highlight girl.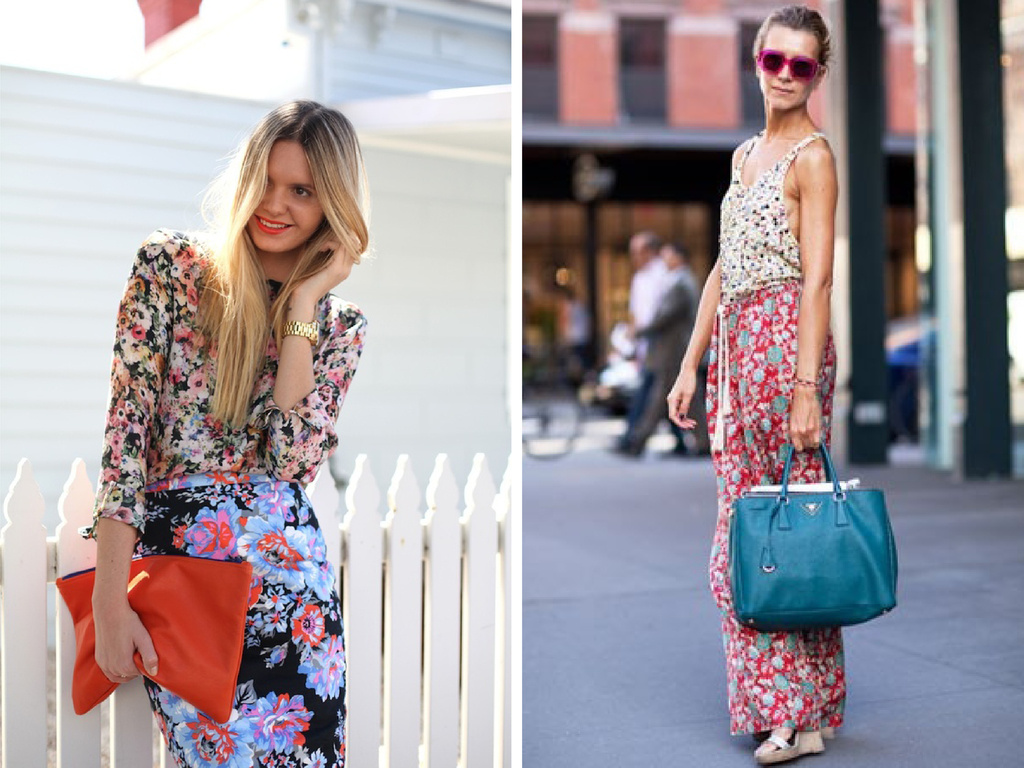
Highlighted region: [664, 3, 851, 763].
